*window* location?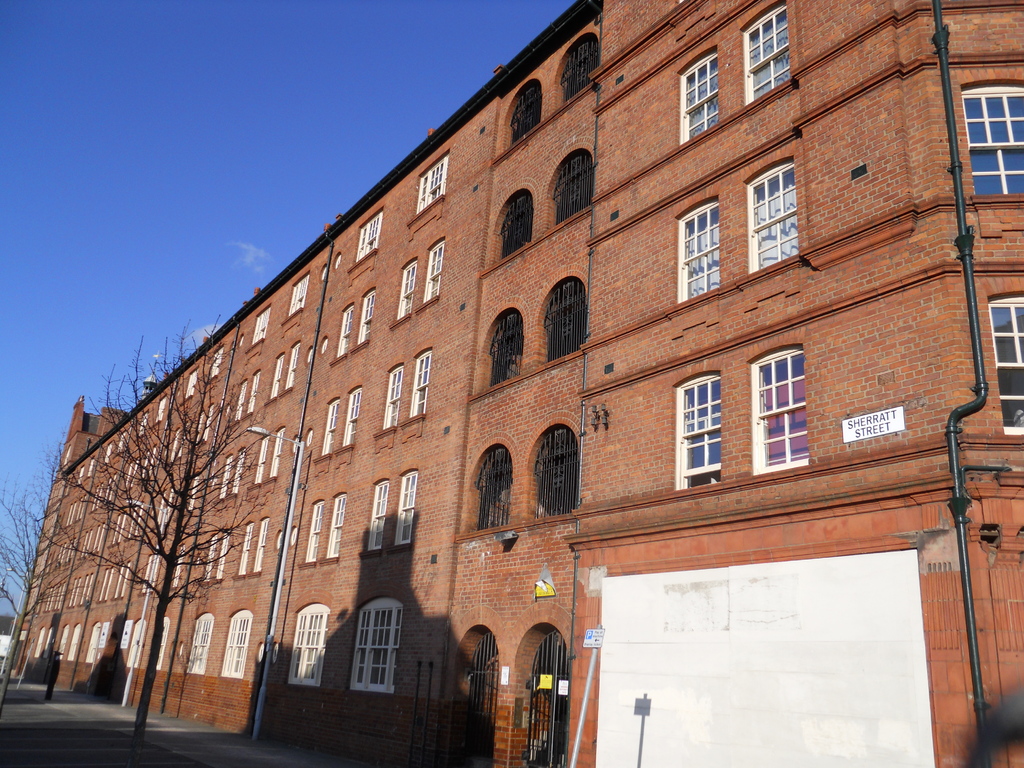
Rect(349, 285, 379, 358)
